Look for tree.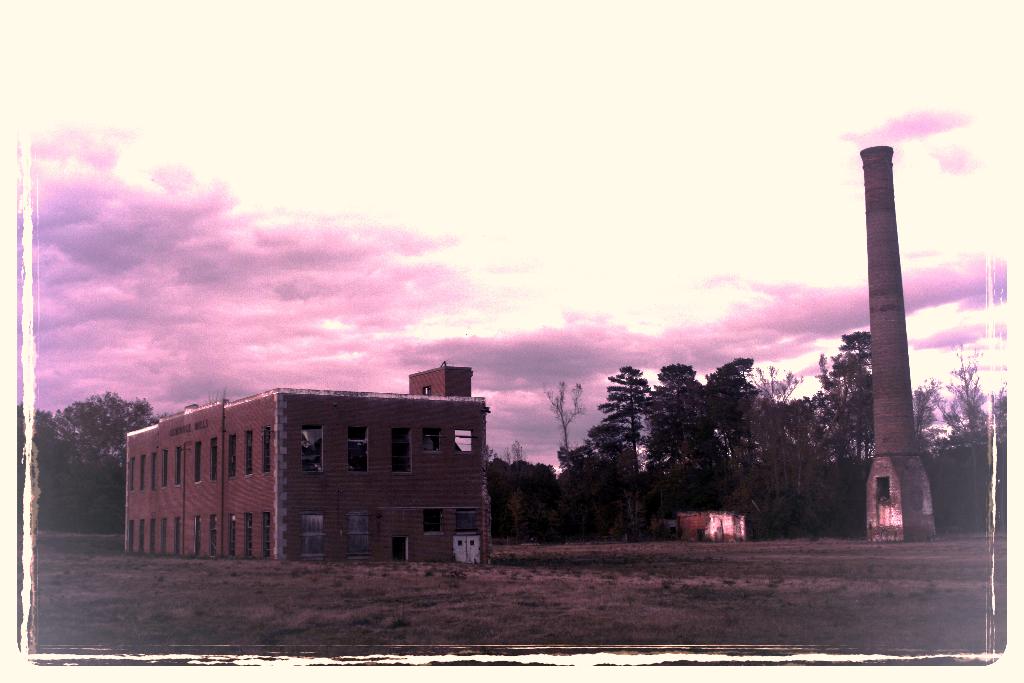
Found: locate(589, 366, 662, 473).
